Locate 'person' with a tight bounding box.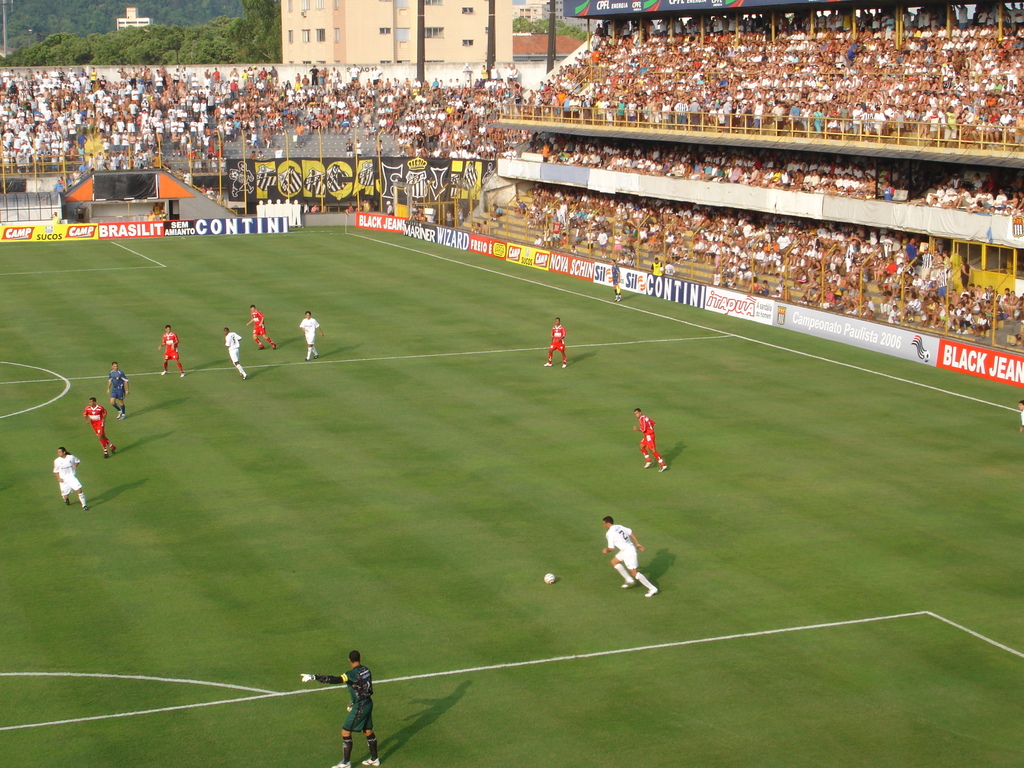
locate(54, 446, 95, 503).
